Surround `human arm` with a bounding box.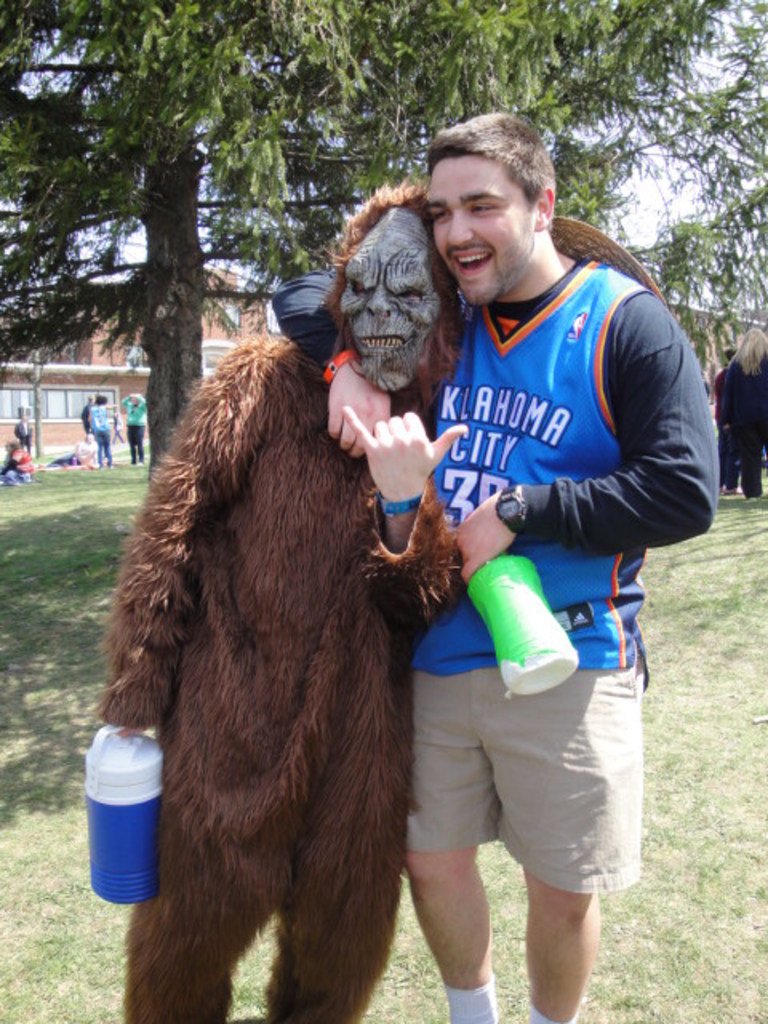
{"left": 99, "top": 400, "right": 131, "bottom": 426}.
